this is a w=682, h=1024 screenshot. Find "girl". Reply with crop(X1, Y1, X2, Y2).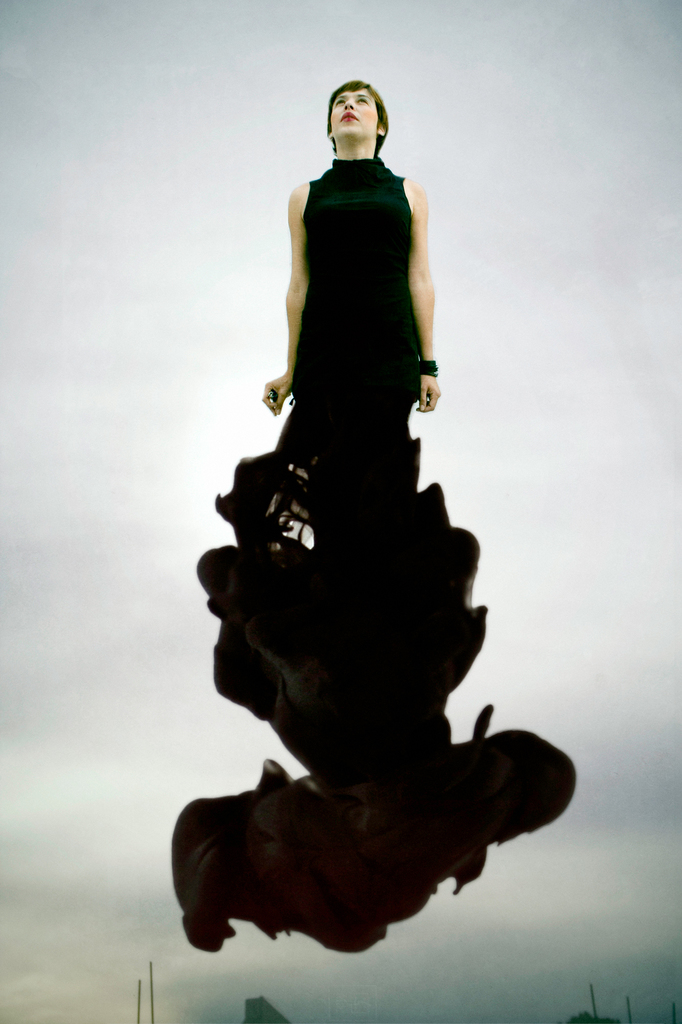
crop(258, 71, 447, 502).
